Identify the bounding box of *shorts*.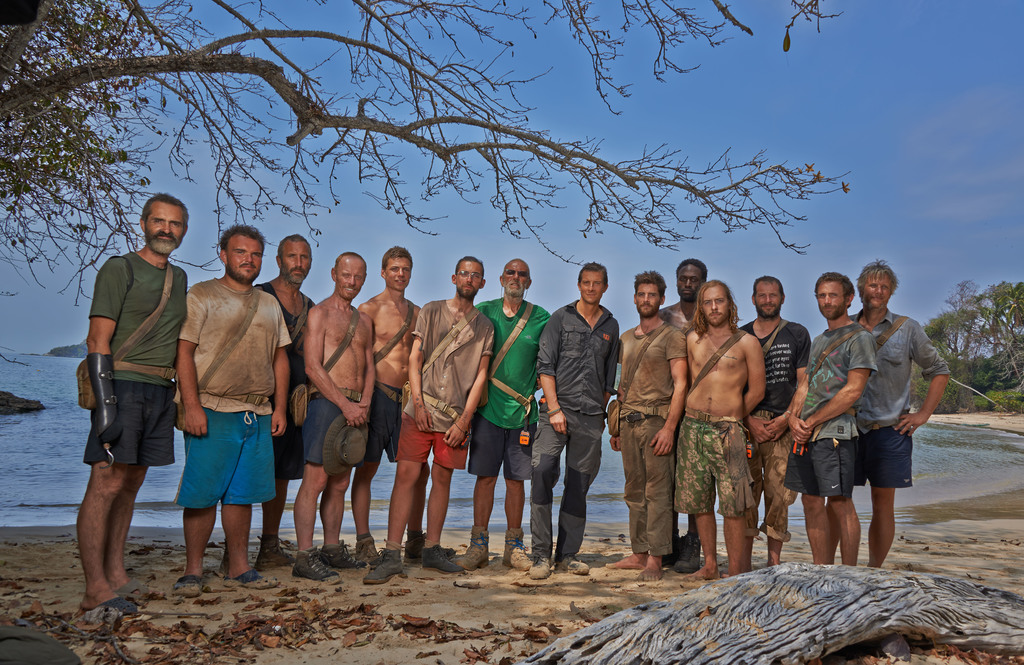
region(270, 421, 309, 479).
